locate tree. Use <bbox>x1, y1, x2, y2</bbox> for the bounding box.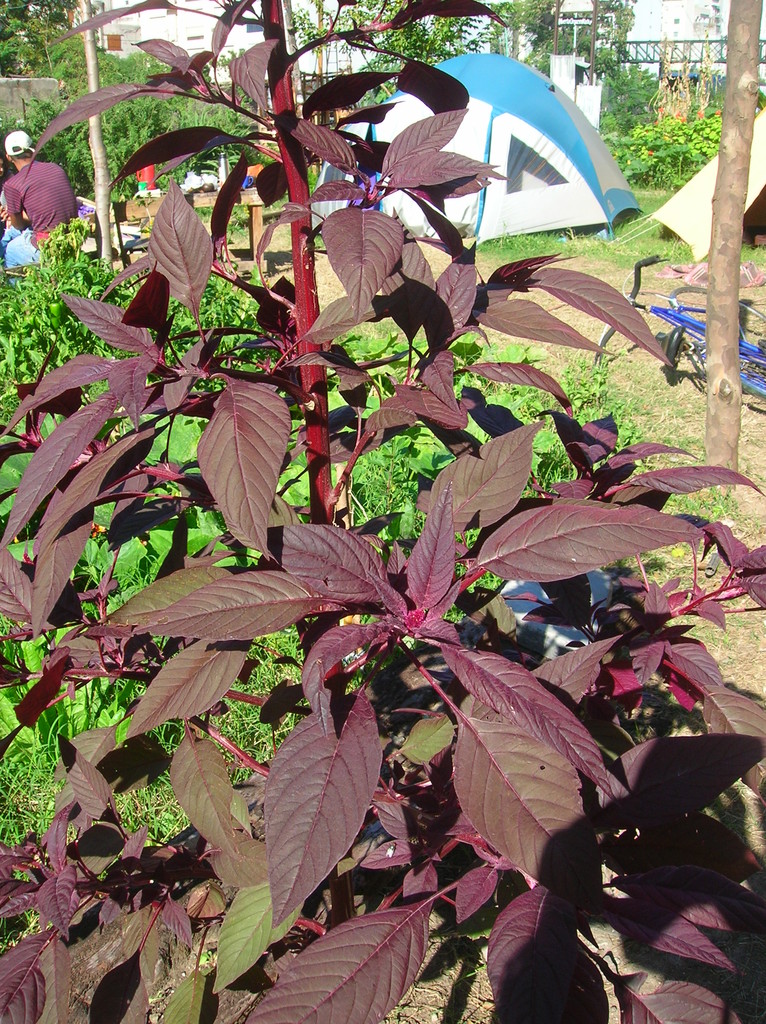
<bbox>3, 14, 760, 1023</bbox>.
